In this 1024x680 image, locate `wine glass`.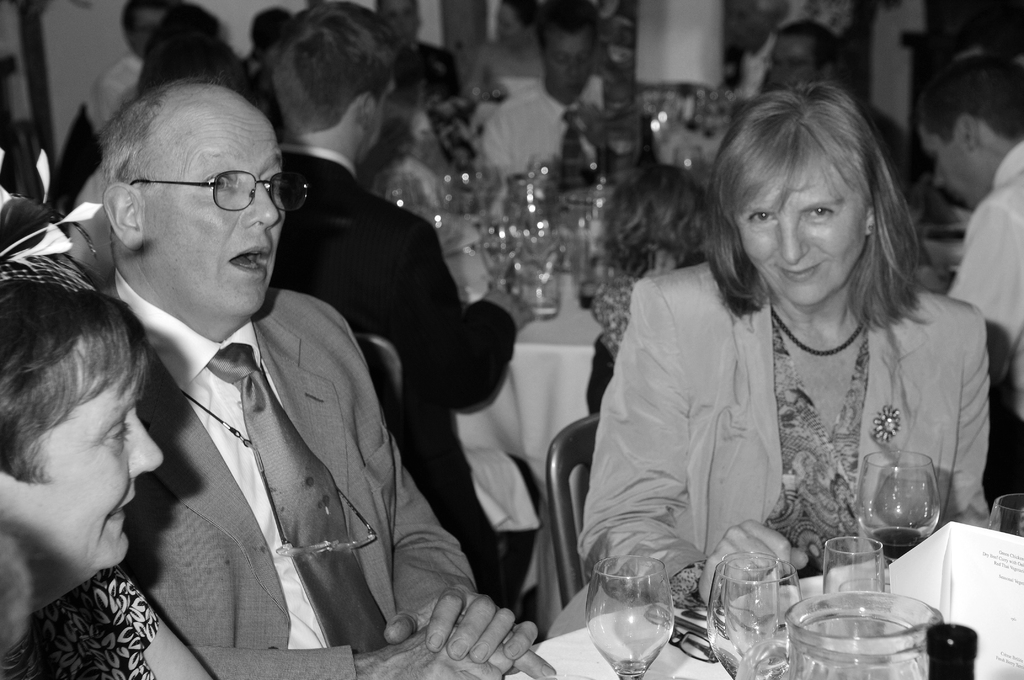
Bounding box: box=[584, 556, 674, 679].
